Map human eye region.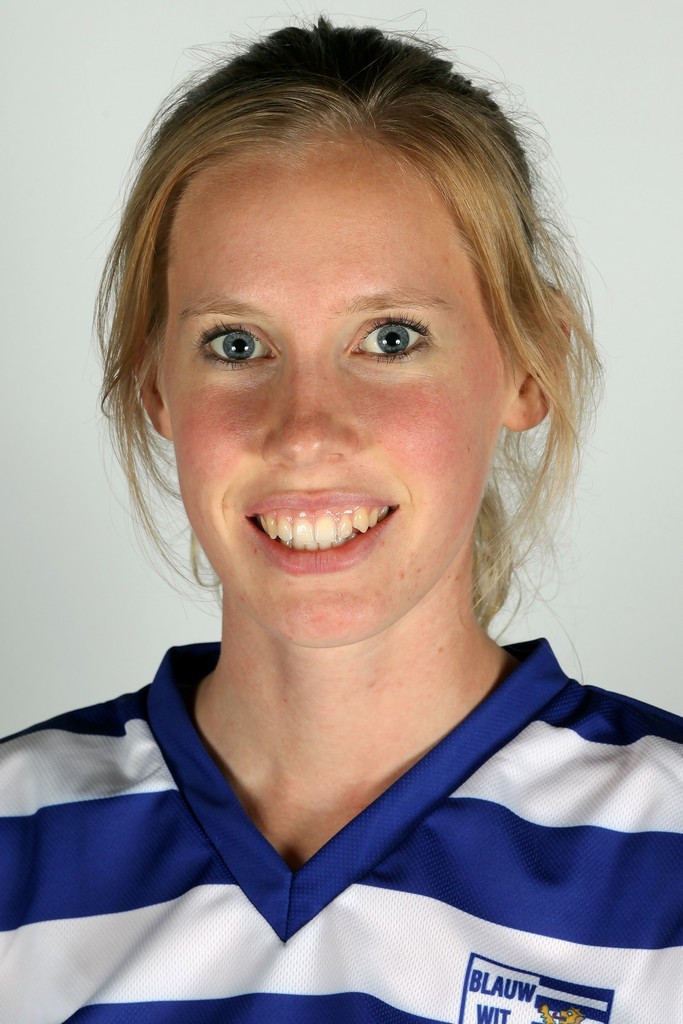
Mapped to (188,319,281,383).
